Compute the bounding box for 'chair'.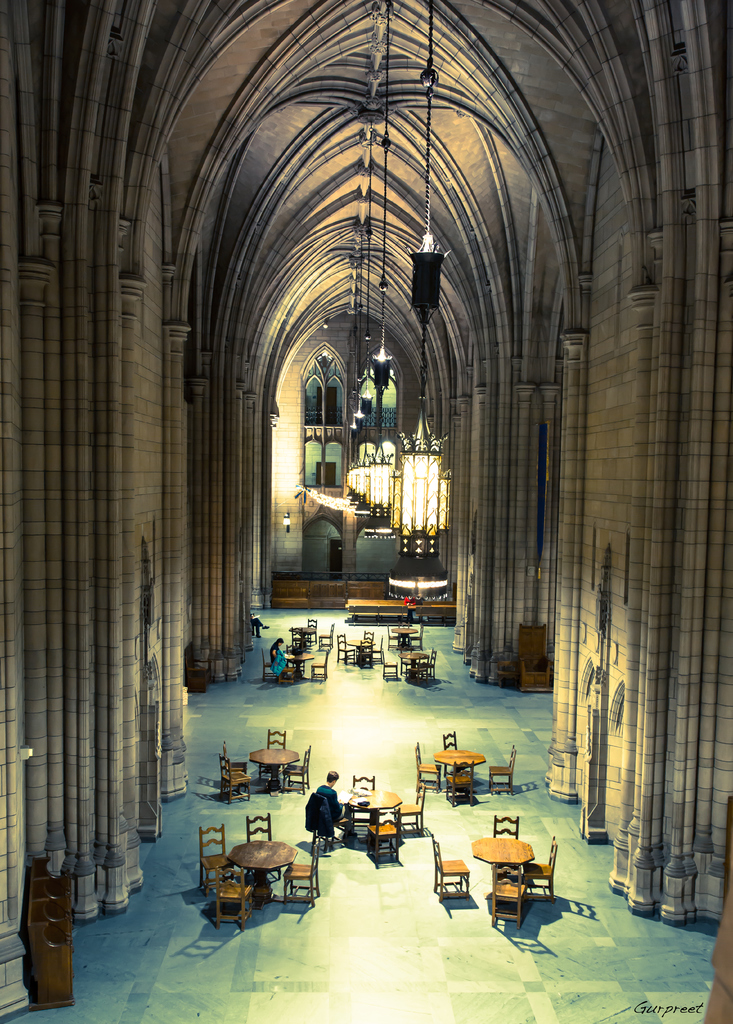
crop(259, 646, 278, 685).
